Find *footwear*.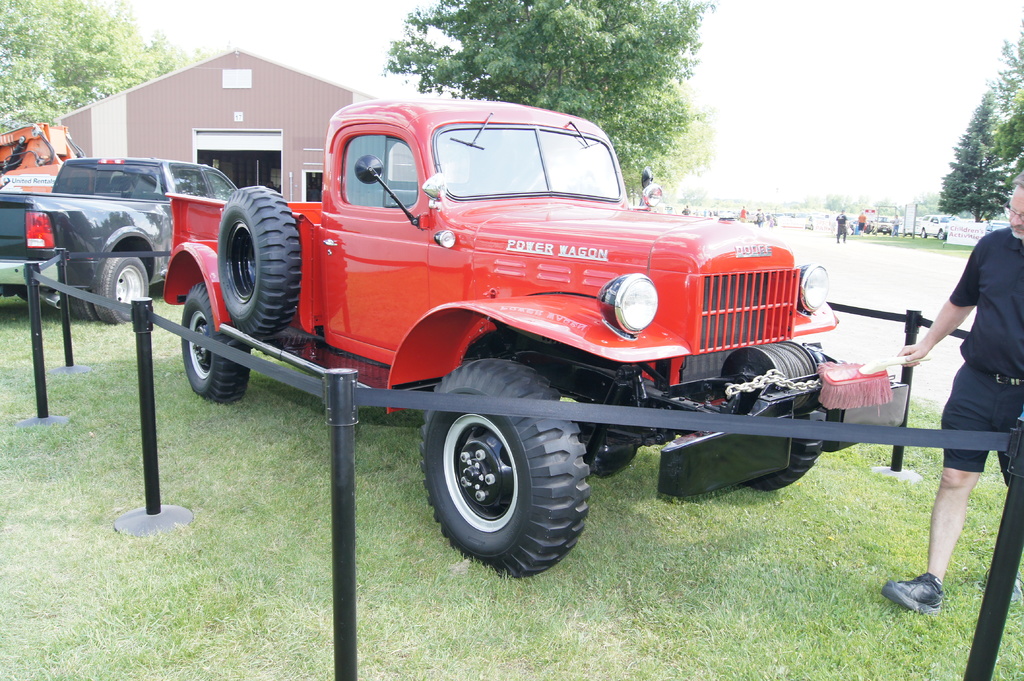
Rect(1008, 568, 1023, 602).
